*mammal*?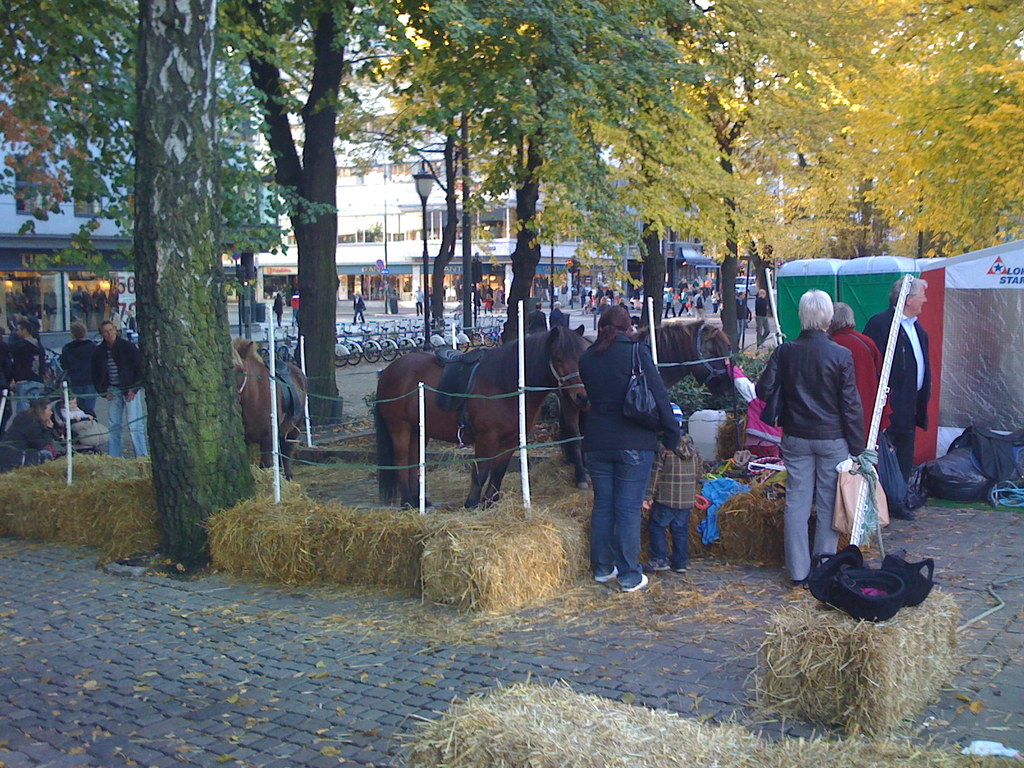
x1=548 y1=302 x2=570 y2=326
